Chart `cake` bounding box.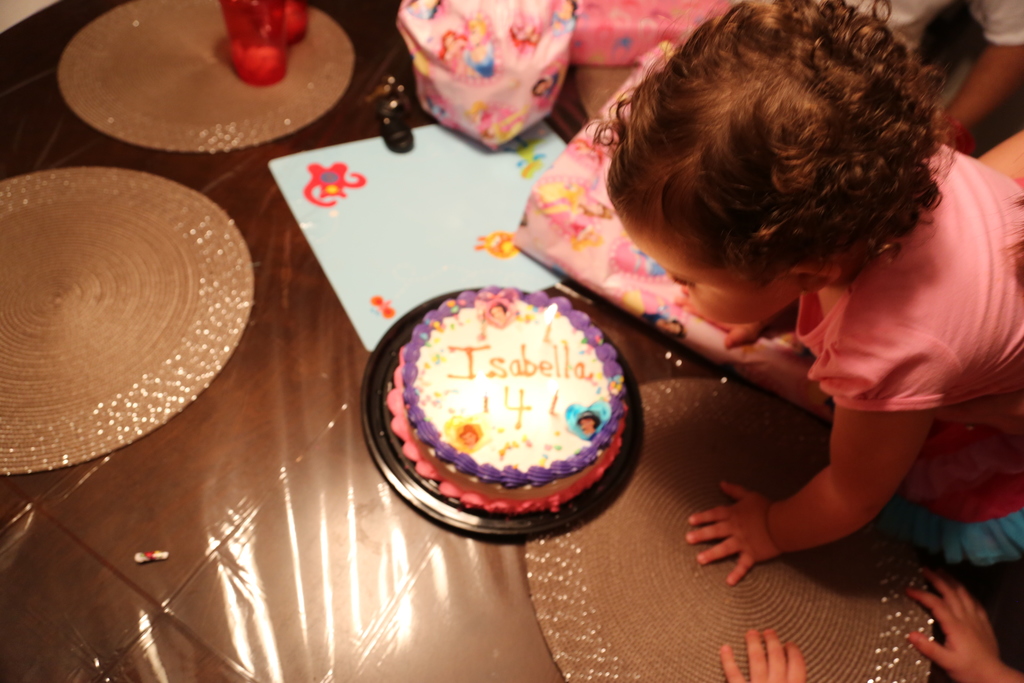
Charted: x1=384 y1=284 x2=627 y2=516.
